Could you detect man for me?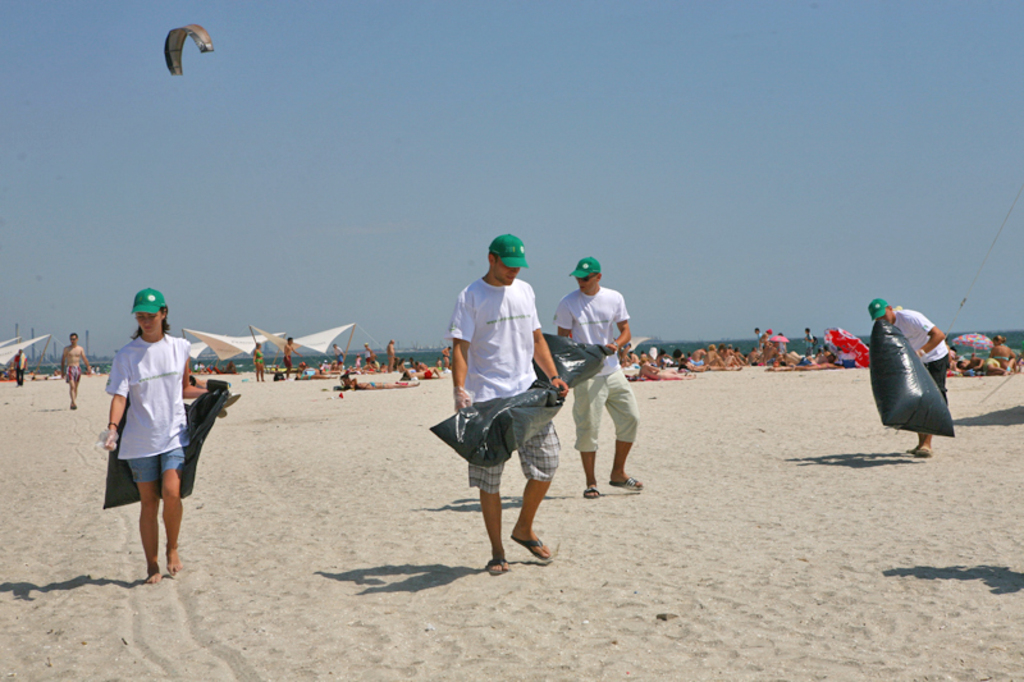
Detection result: bbox=[59, 324, 101, 395].
